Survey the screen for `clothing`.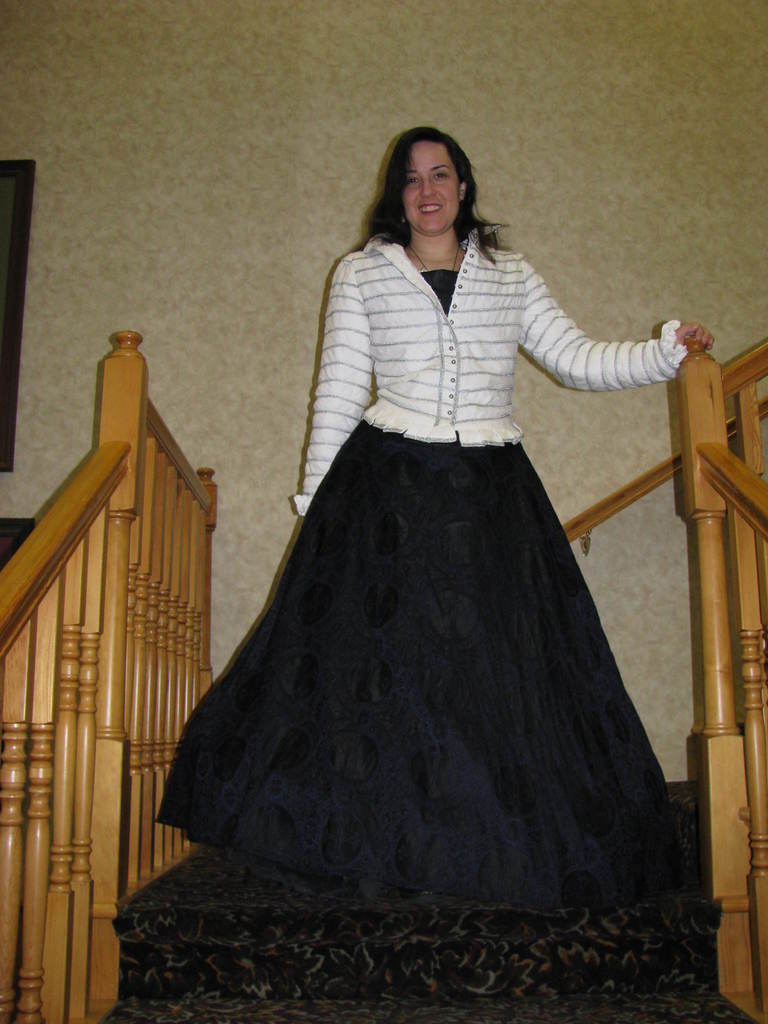
Survey found: pyautogui.locateOnScreen(168, 201, 704, 922).
